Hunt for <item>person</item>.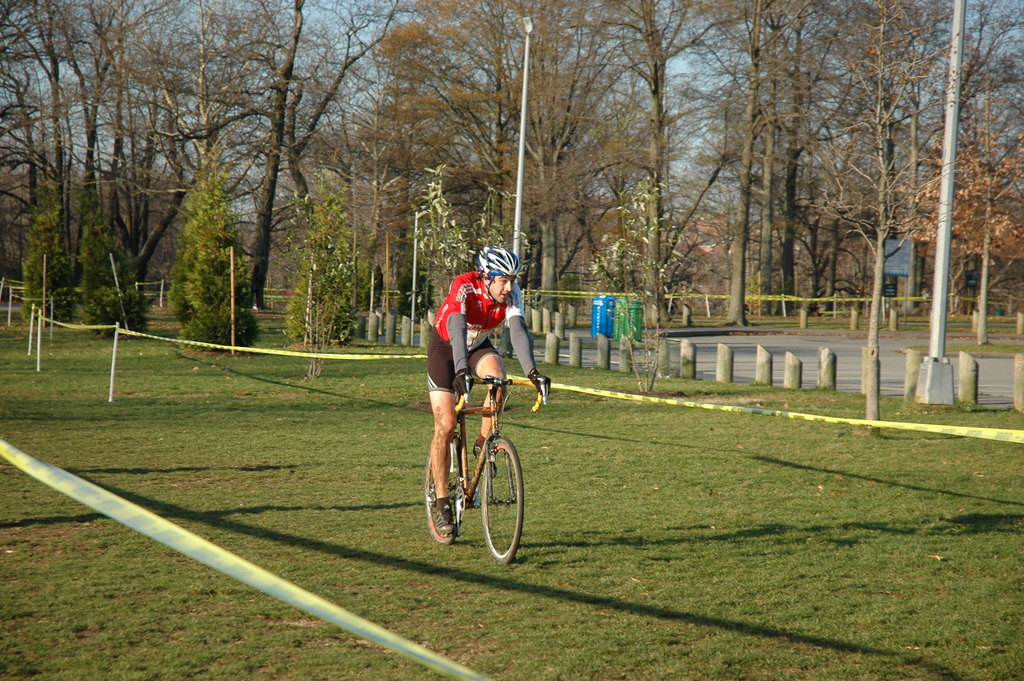
Hunted down at bbox(413, 239, 582, 603).
